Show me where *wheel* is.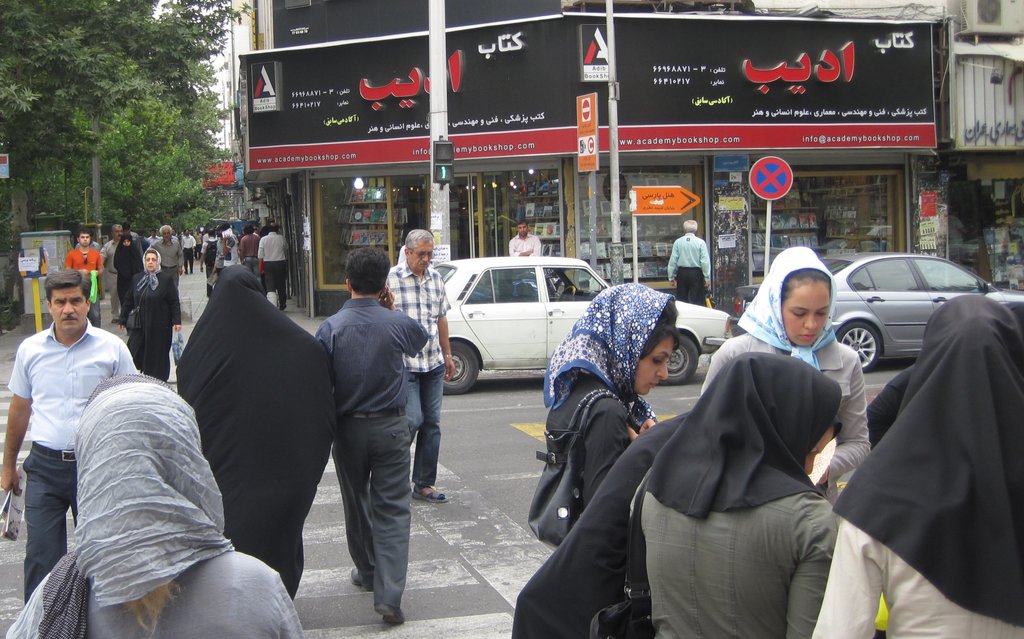
*wheel* is at {"x1": 442, "y1": 333, "x2": 479, "y2": 392}.
